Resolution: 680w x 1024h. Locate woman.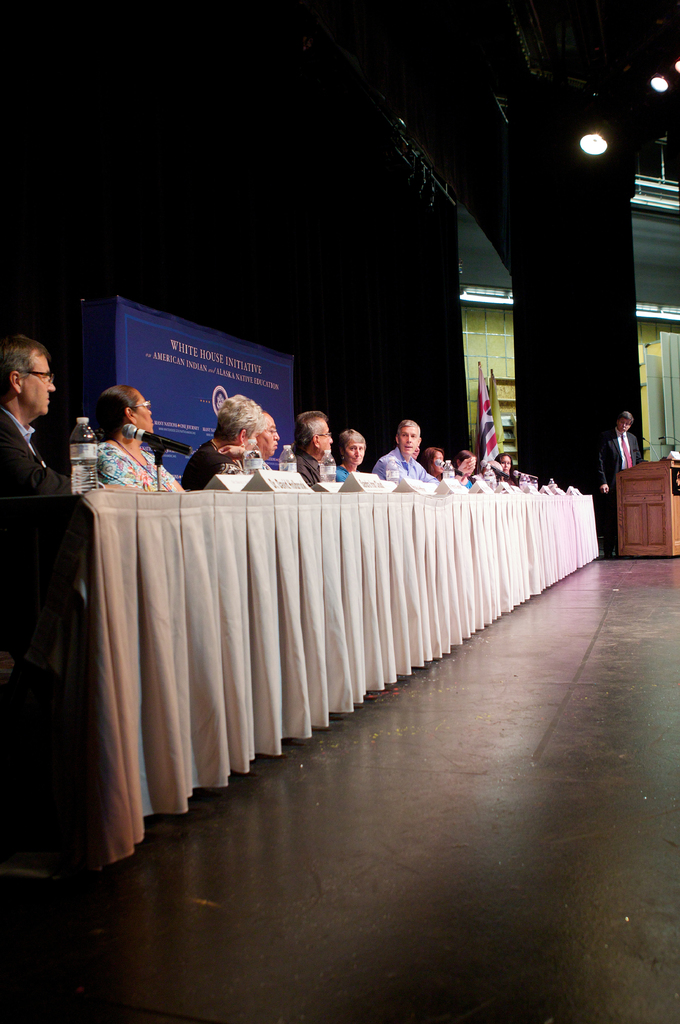
locate(99, 385, 182, 488).
